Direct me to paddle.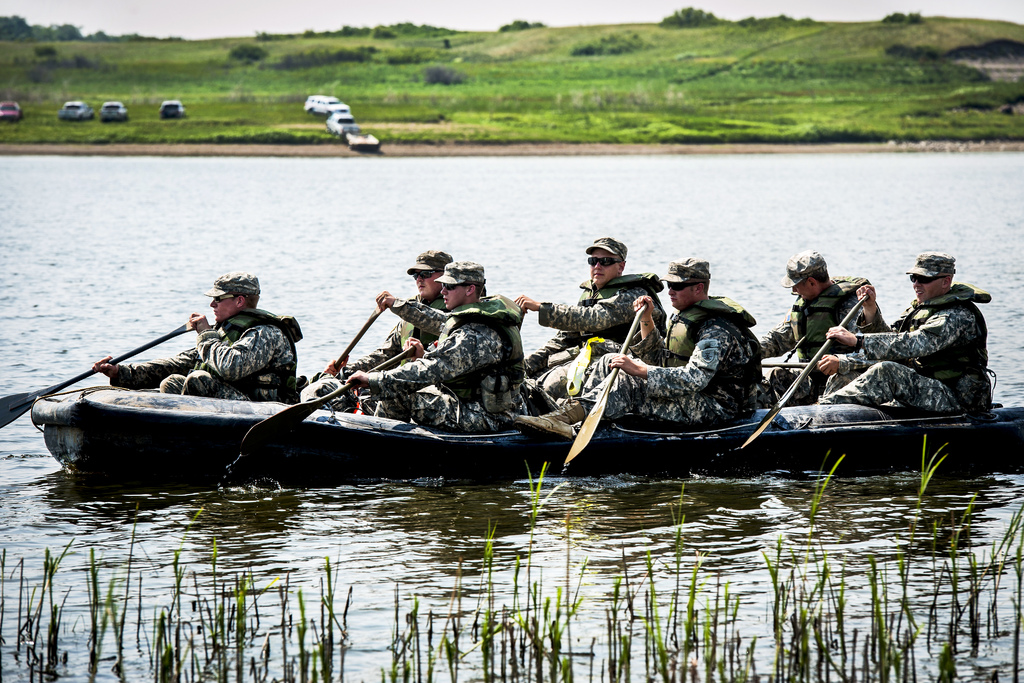
Direction: <bbox>565, 302, 644, 463</bbox>.
